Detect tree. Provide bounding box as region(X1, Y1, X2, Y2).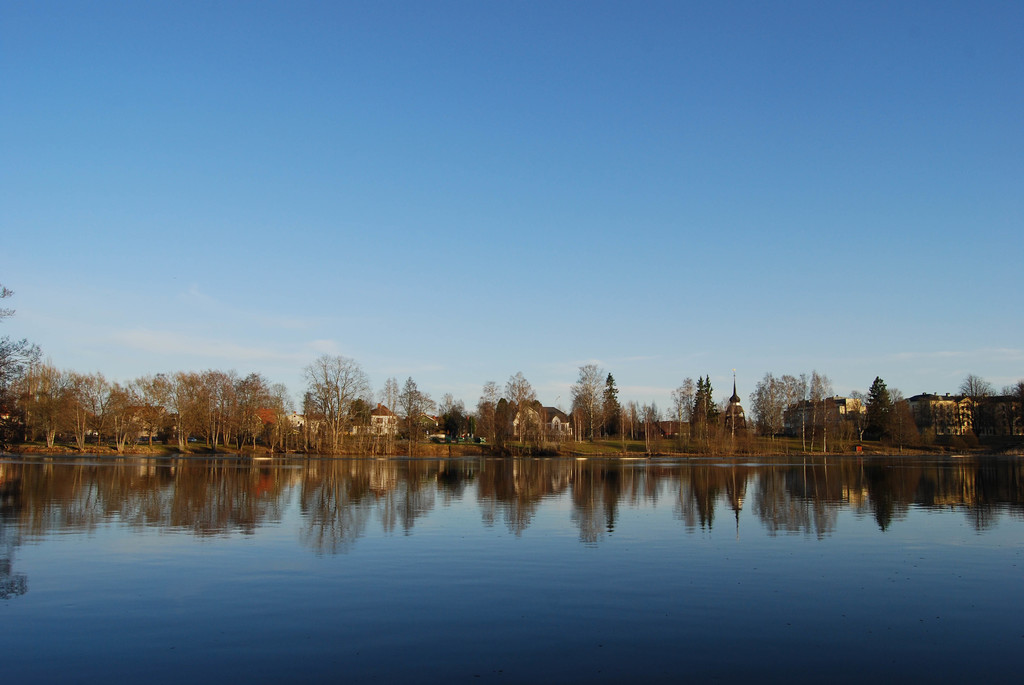
region(125, 368, 175, 452).
